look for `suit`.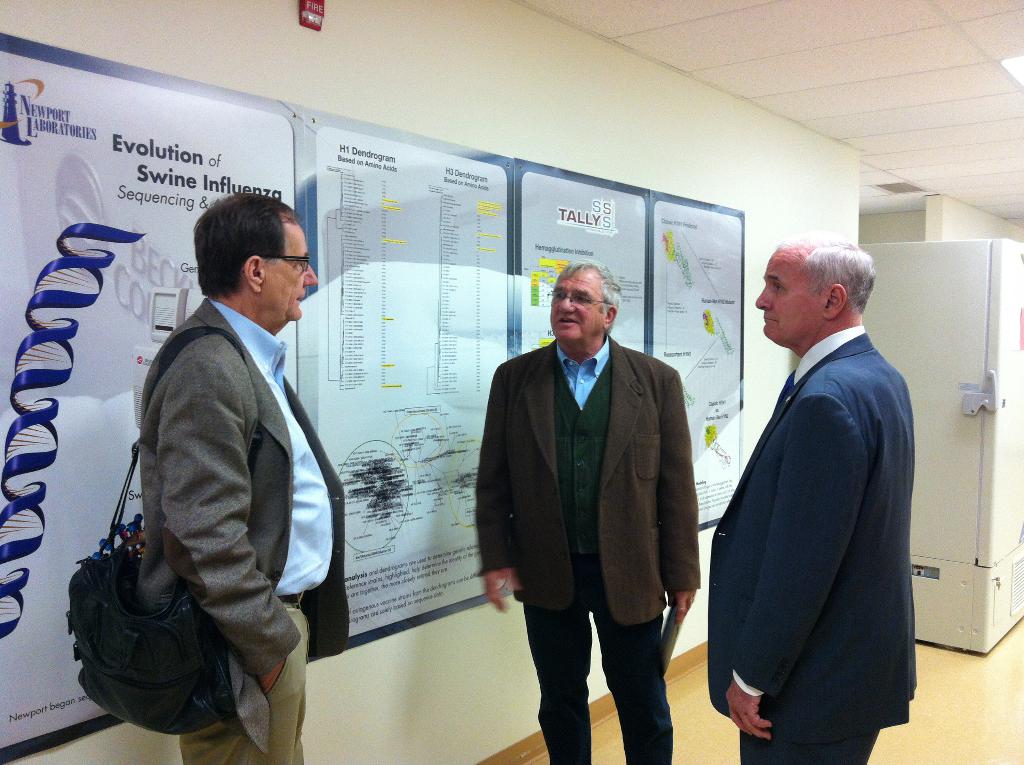
Found: <bbox>132, 300, 351, 764</bbox>.
